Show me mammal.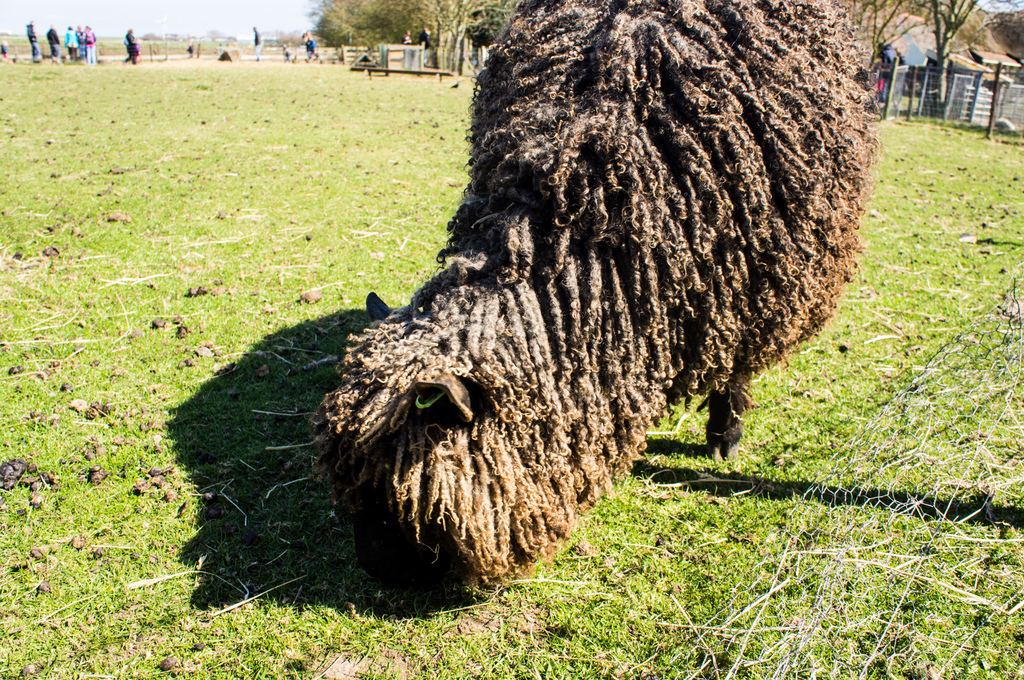
mammal is here: (403, 29, 409, 54).
